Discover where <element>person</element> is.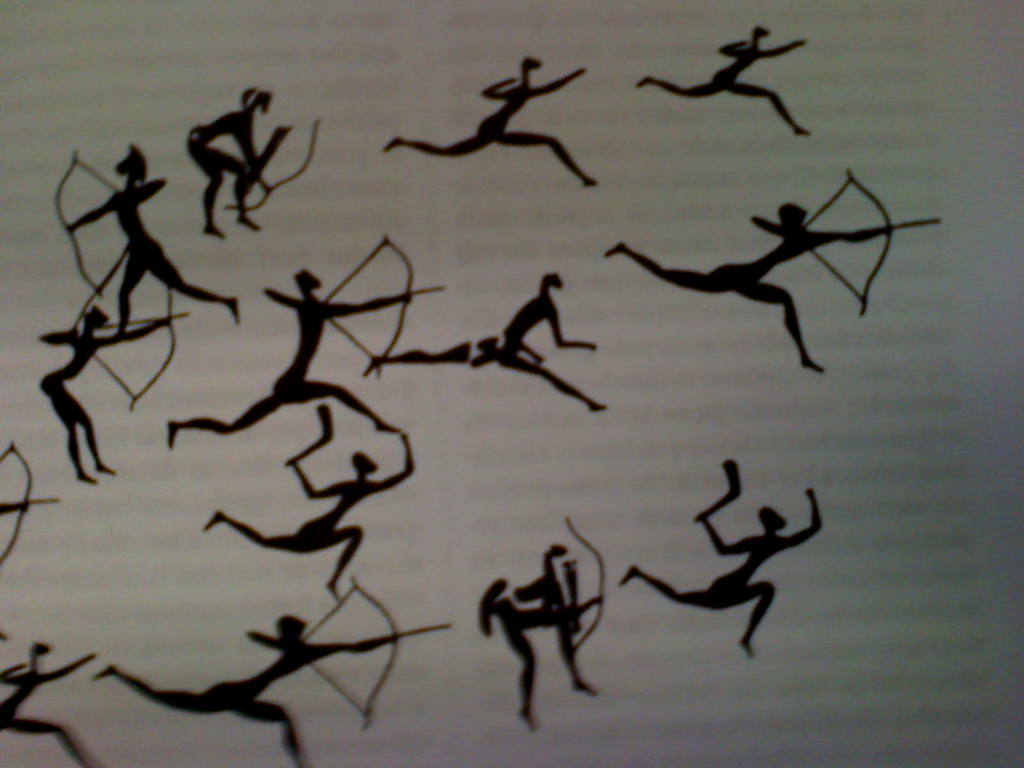
Discovered at bbox(476, 536, 604, 737).
